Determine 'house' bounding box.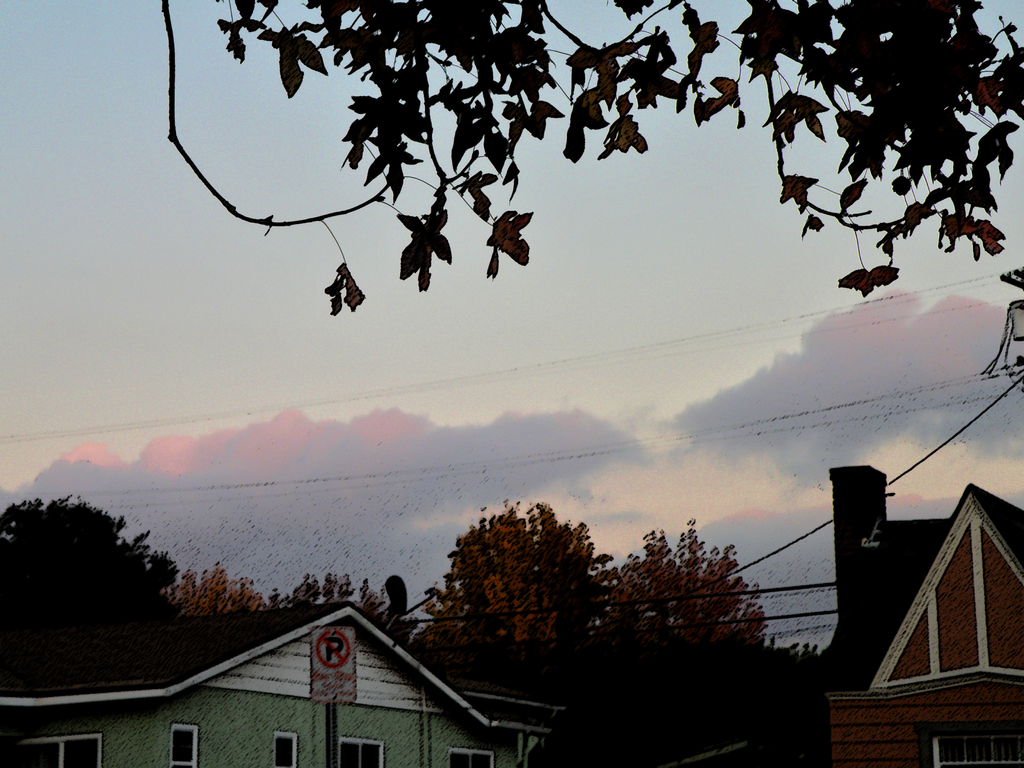
Determined: x1=824, y1=460, x2=1023, y2=767.
